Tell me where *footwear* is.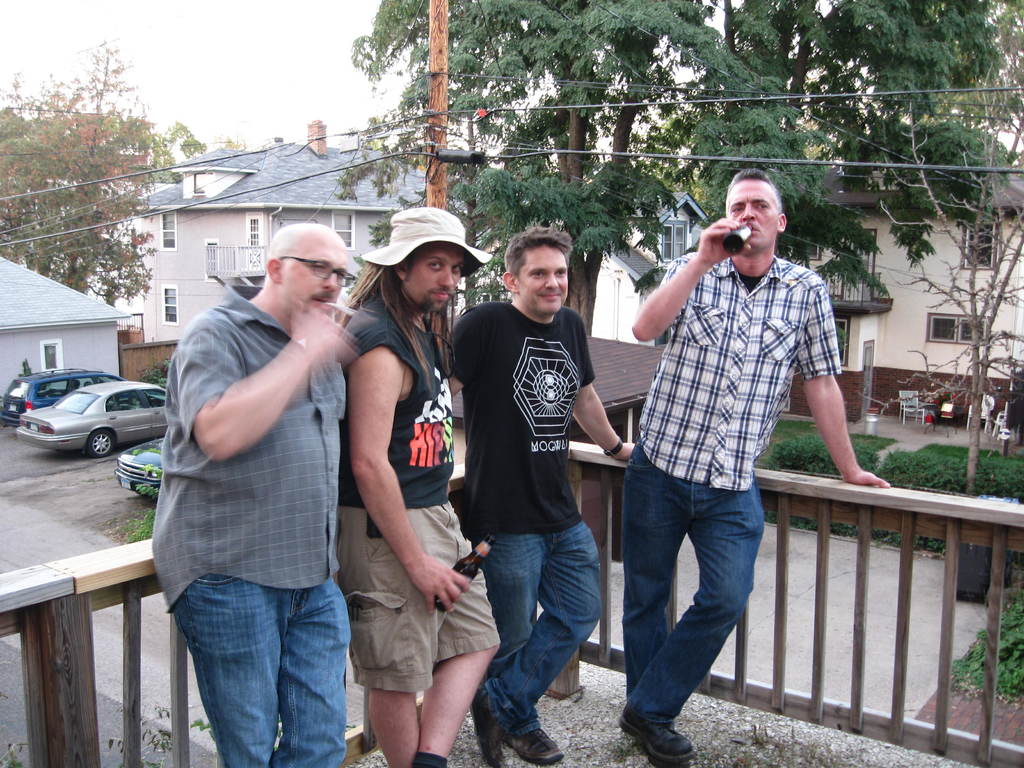
*footwear* is at bbox=[500, 726, 561, 764].
